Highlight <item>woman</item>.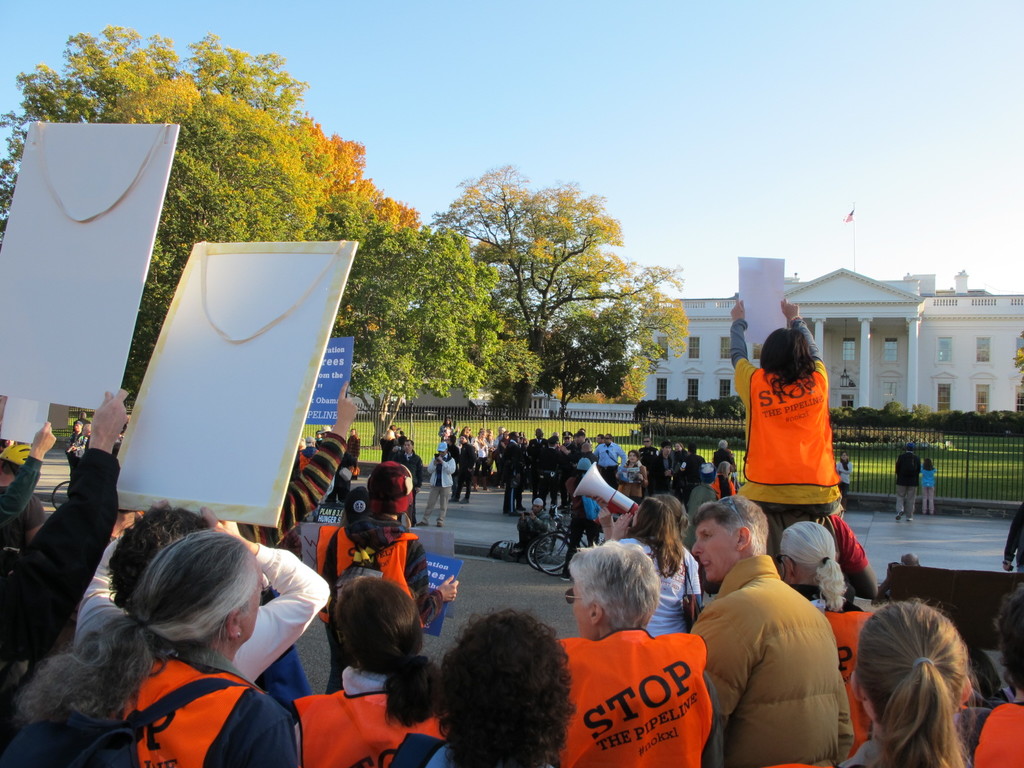
Highlighted region: [x1=605, y1=496, x2=702, y2=631].
